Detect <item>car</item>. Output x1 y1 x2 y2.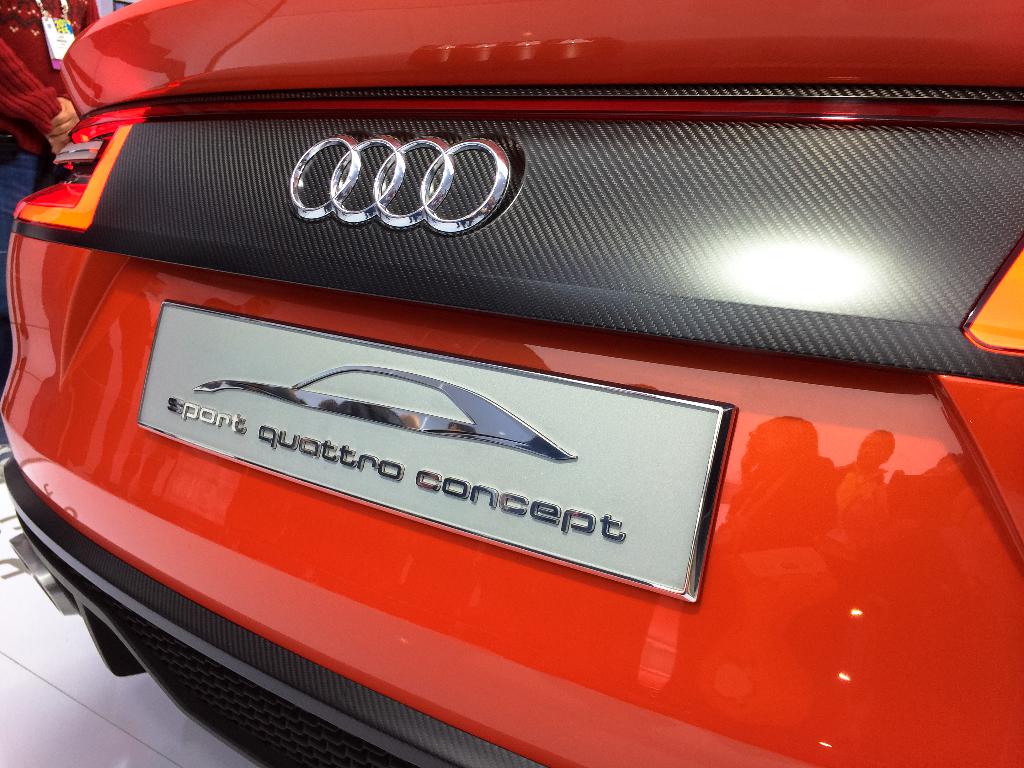
1 0 945 767.
